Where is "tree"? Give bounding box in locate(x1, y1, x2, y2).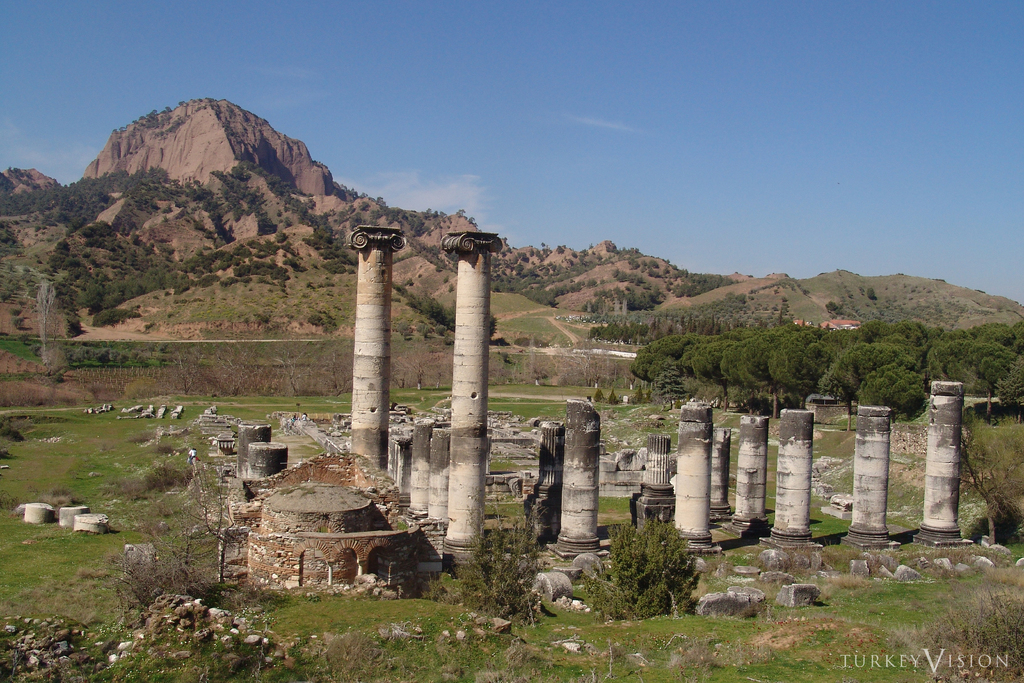
locate(866, 313, 935, 354).
